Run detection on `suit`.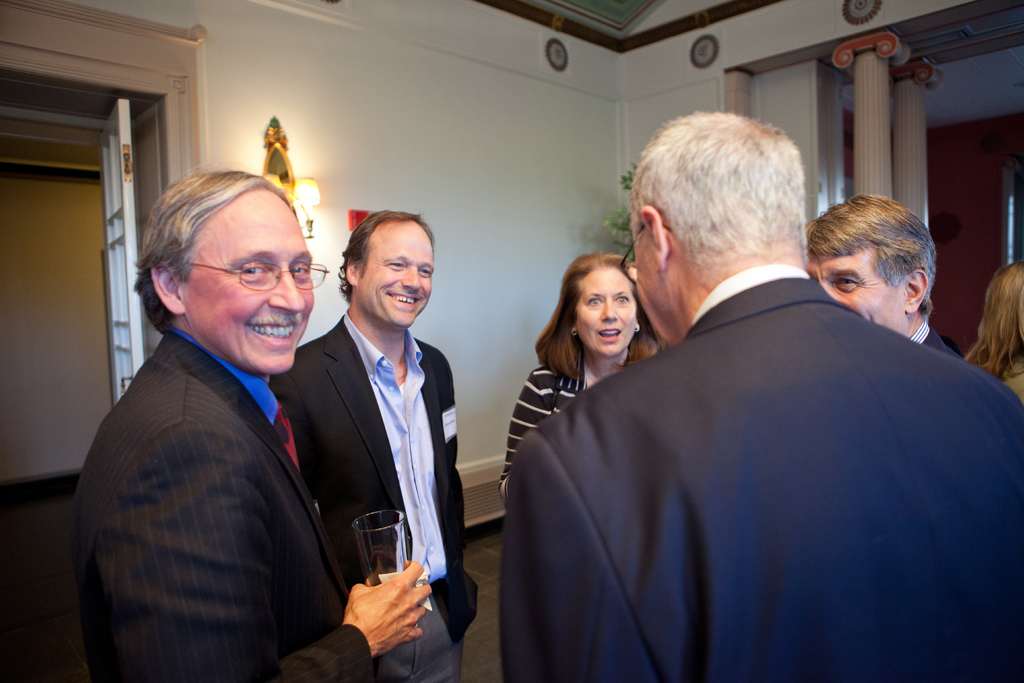
Result: bbox(909, 320, 965, 364).
